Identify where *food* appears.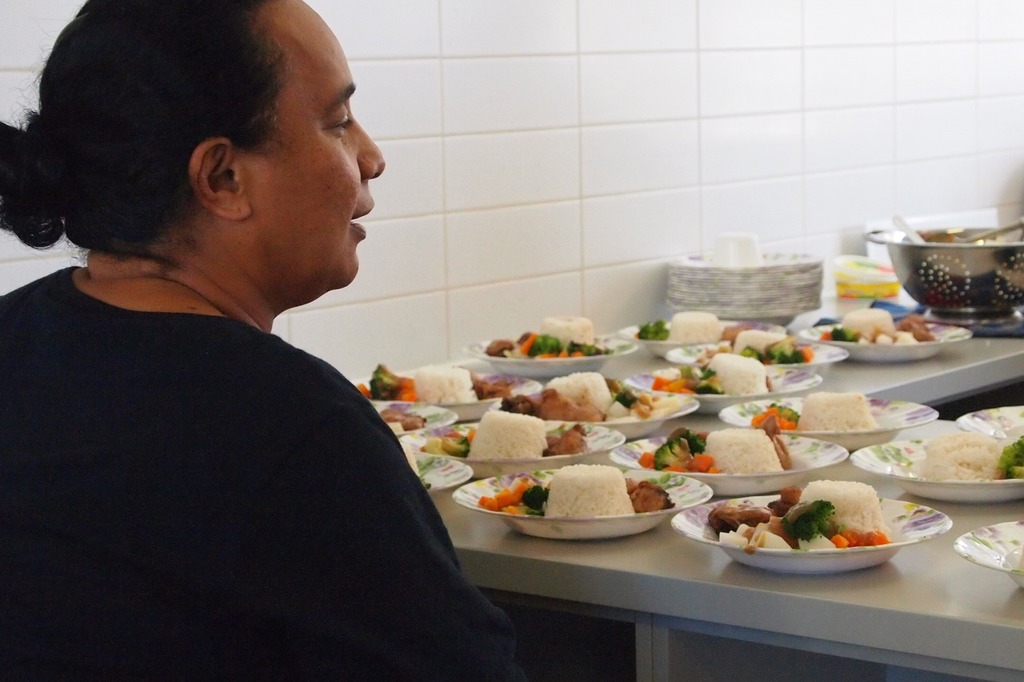
Appears at <bbox>817, 308, 940, 347</bbox>.
